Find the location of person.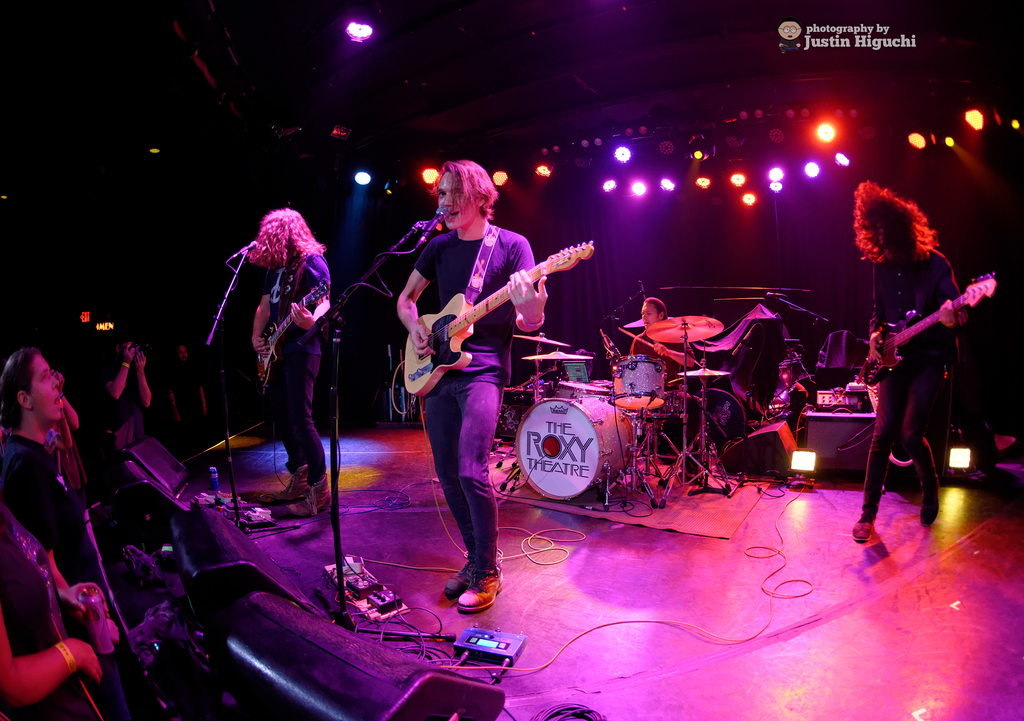
Location: bbox(165, 344, 210, 427).
